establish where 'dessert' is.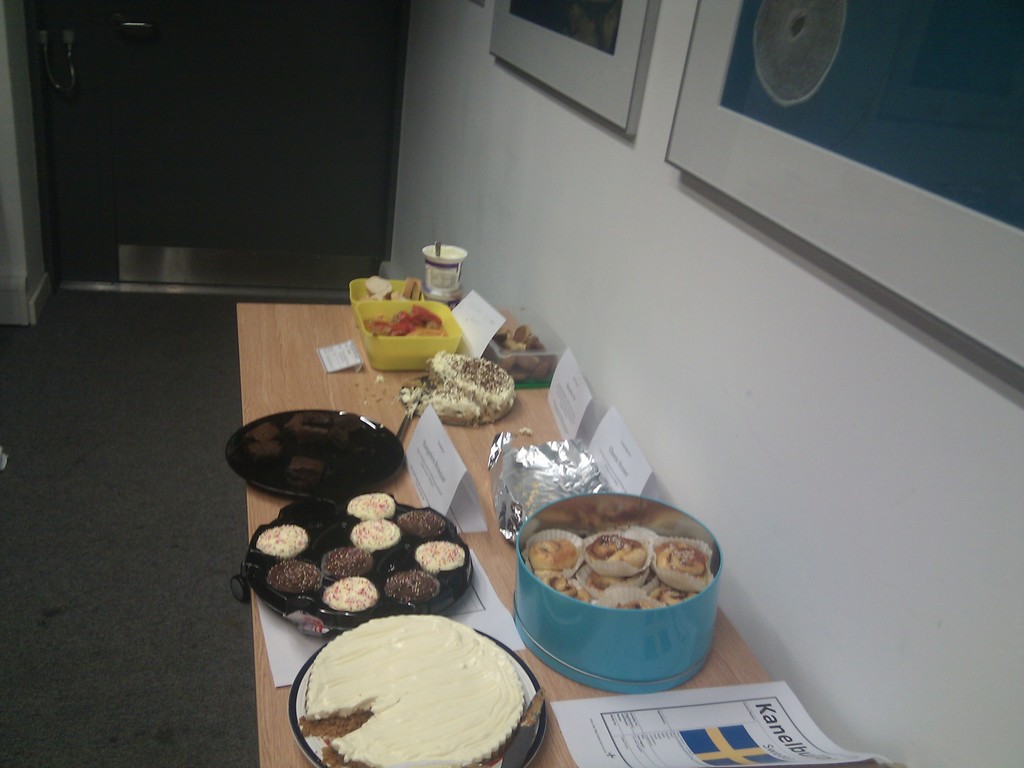
Established at detection(644, 580, 701, 605).
